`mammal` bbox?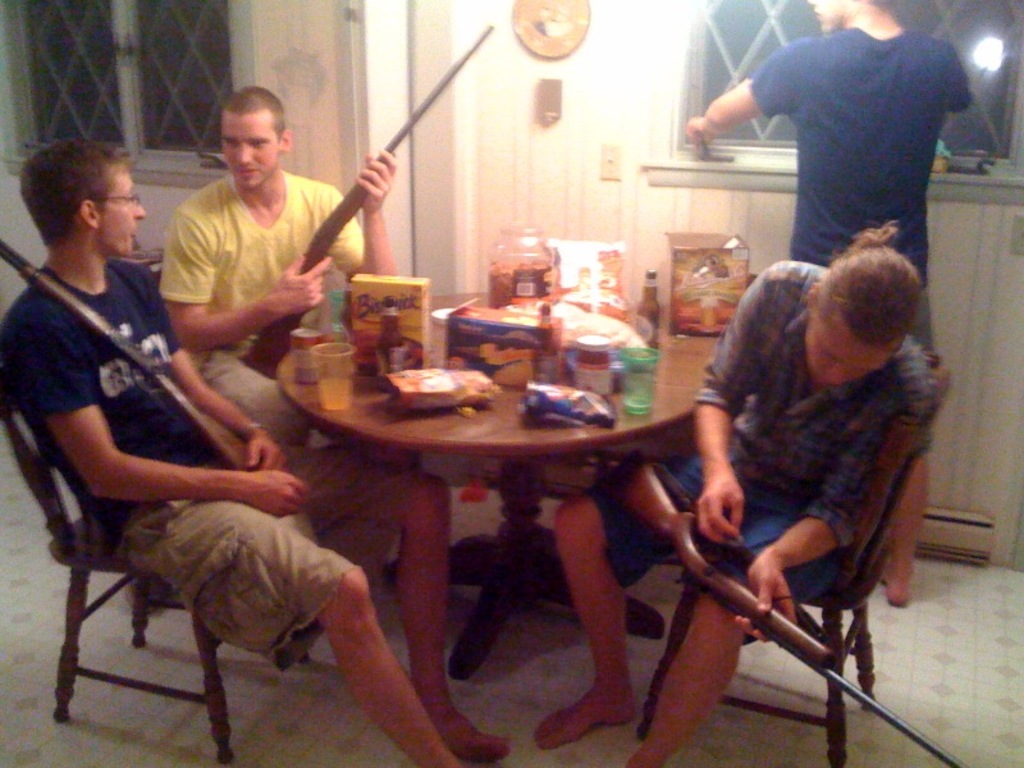
(515, 209, 963, 767)
